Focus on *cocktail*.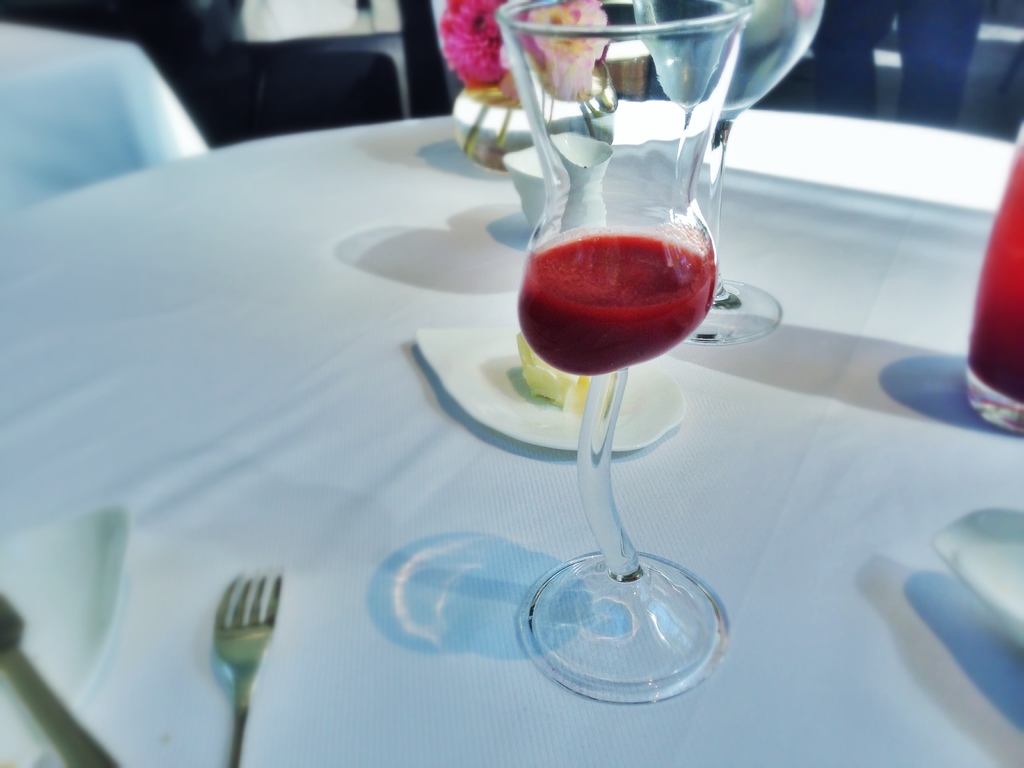
Focused at (left=490, top=0, right=760, bottom=708).
